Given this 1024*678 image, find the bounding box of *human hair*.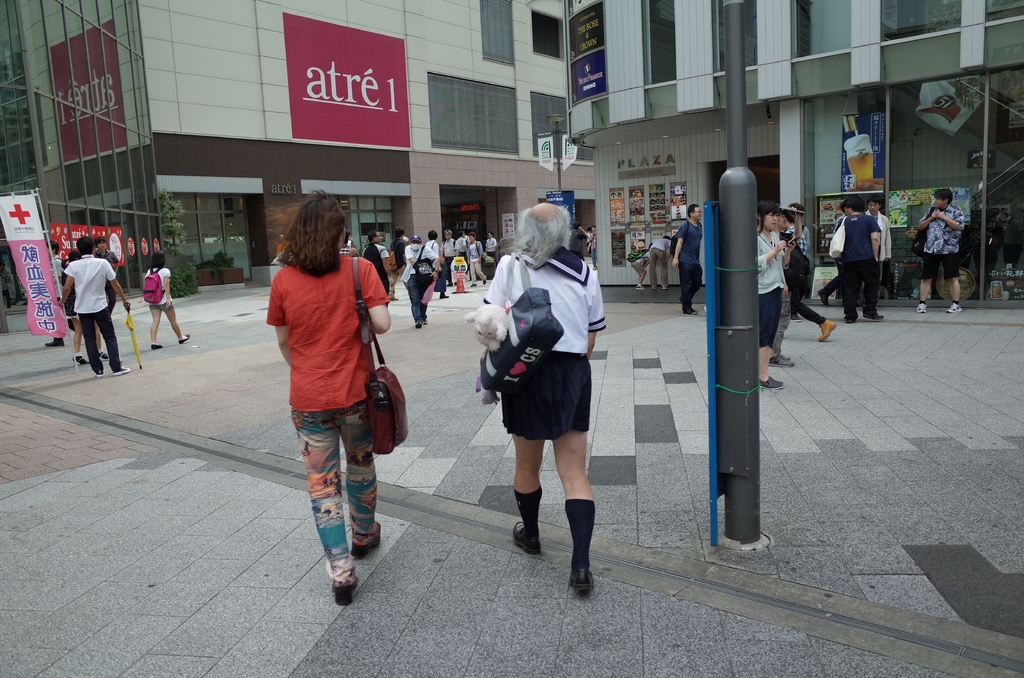
73, 235, 98, 260.
